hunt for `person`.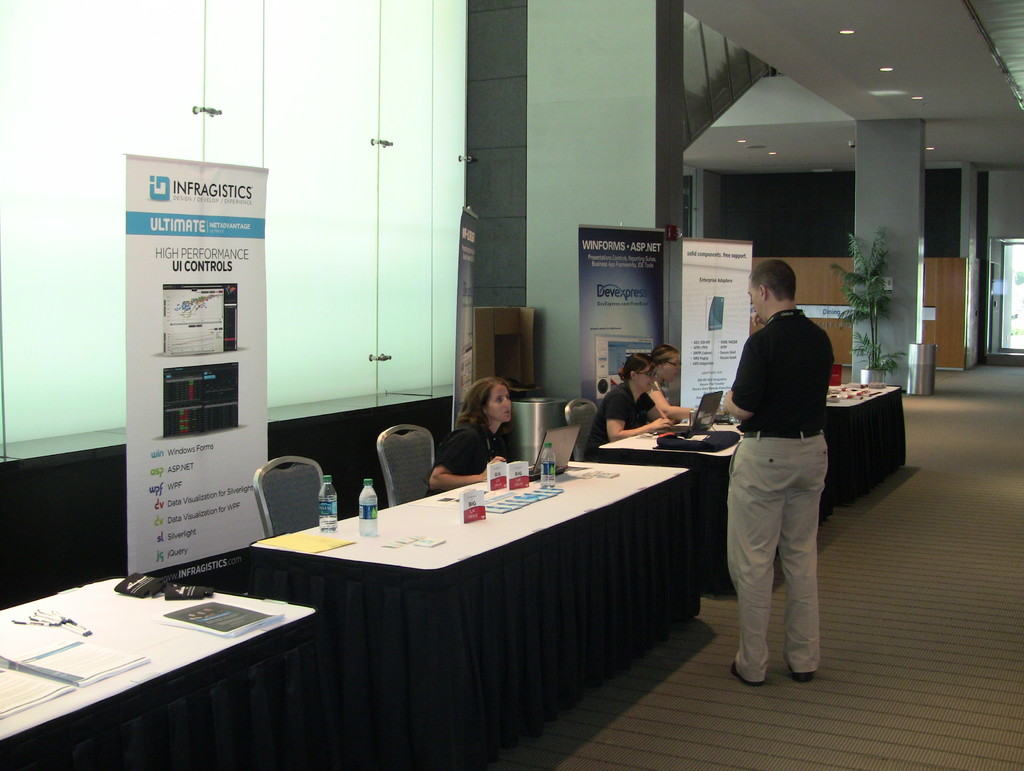
Hunted down at x1=712 y1=262 x2=845 y2=696.
